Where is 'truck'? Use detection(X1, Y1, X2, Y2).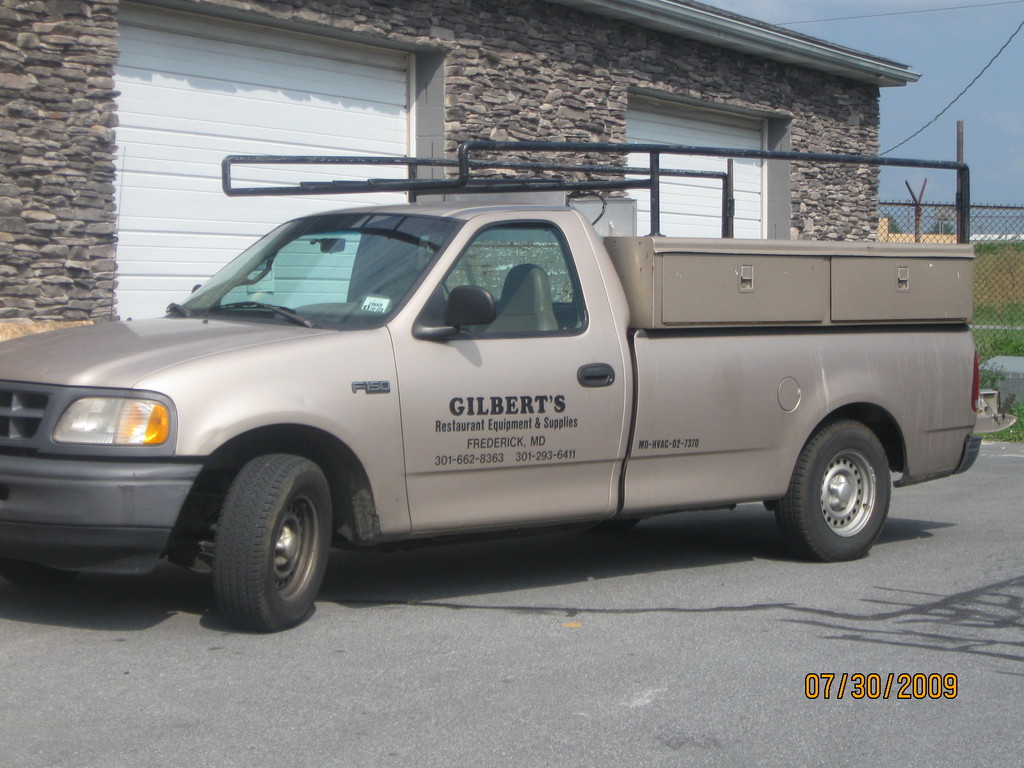
detection(0, 194, 916, 634).
